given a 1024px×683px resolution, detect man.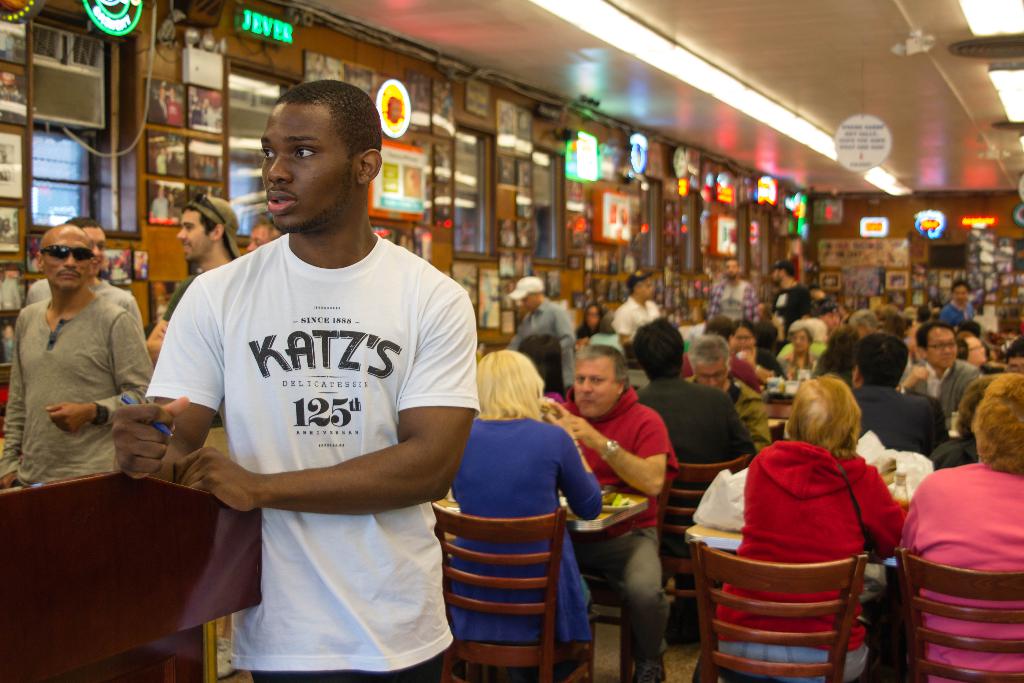
<bbox>767, 261, 811, 343</bbox>.
